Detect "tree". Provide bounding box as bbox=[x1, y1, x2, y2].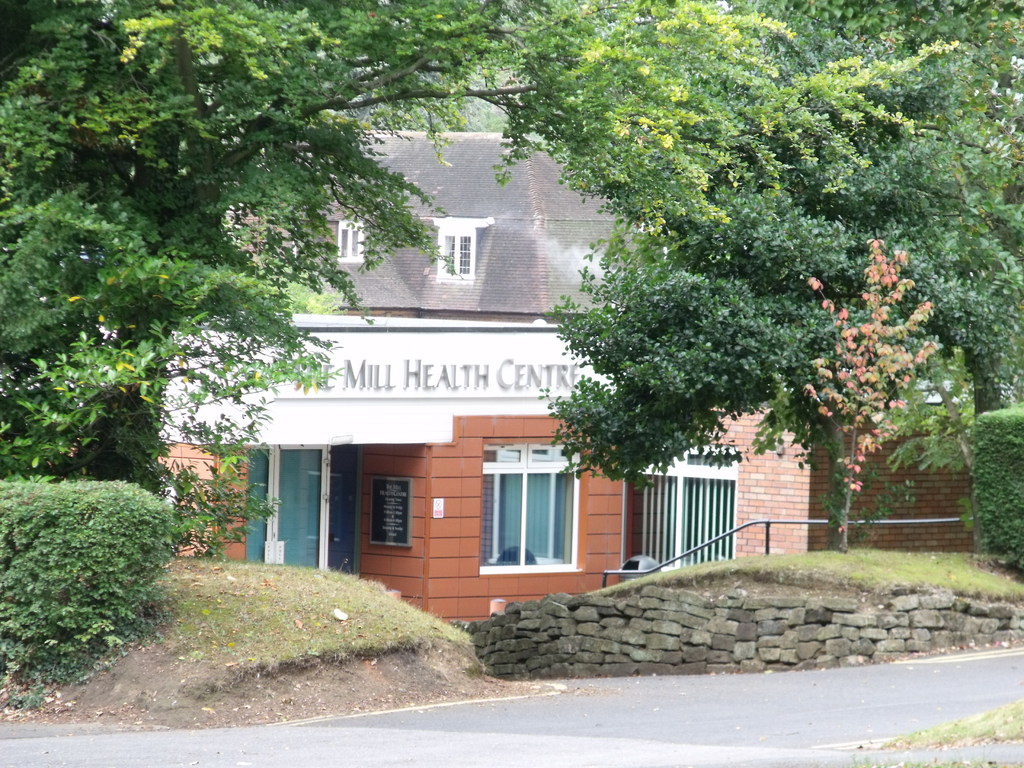
bbox=[0, 475, 175, 693].
